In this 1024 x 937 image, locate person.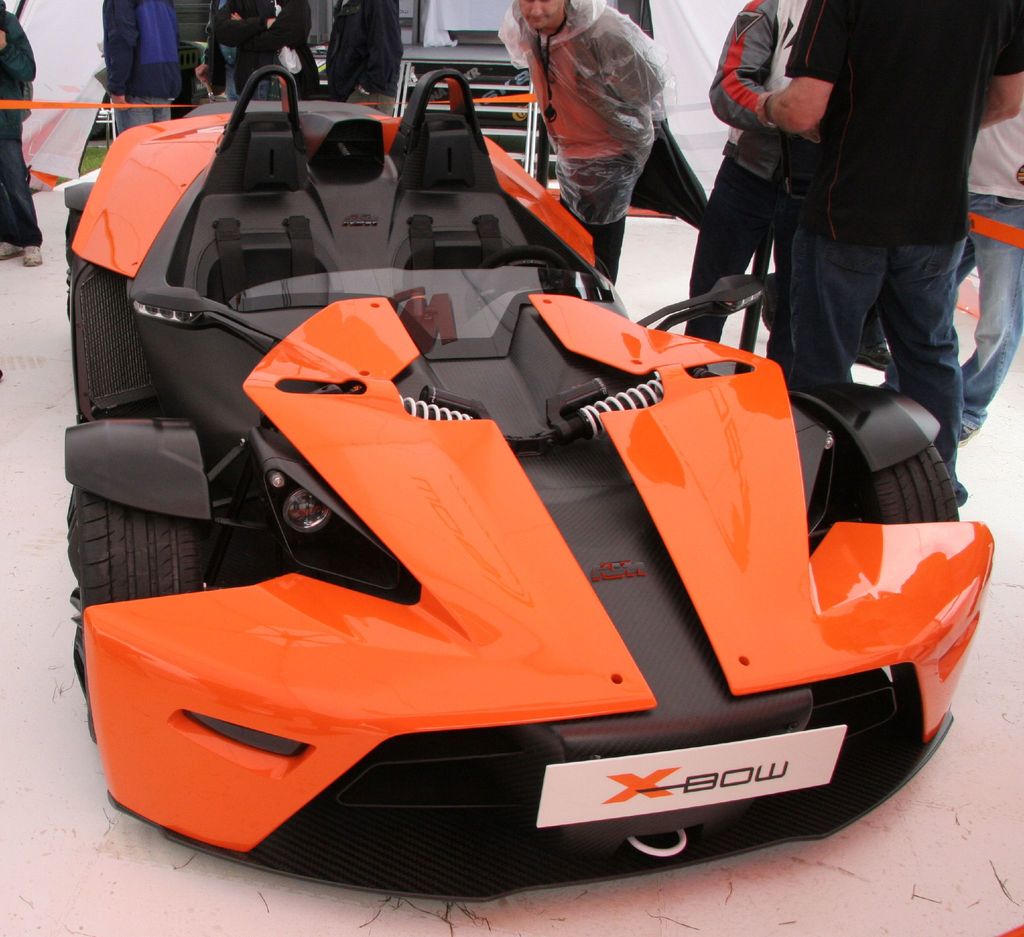
Bounding box: 689, 0, 781, 345.
